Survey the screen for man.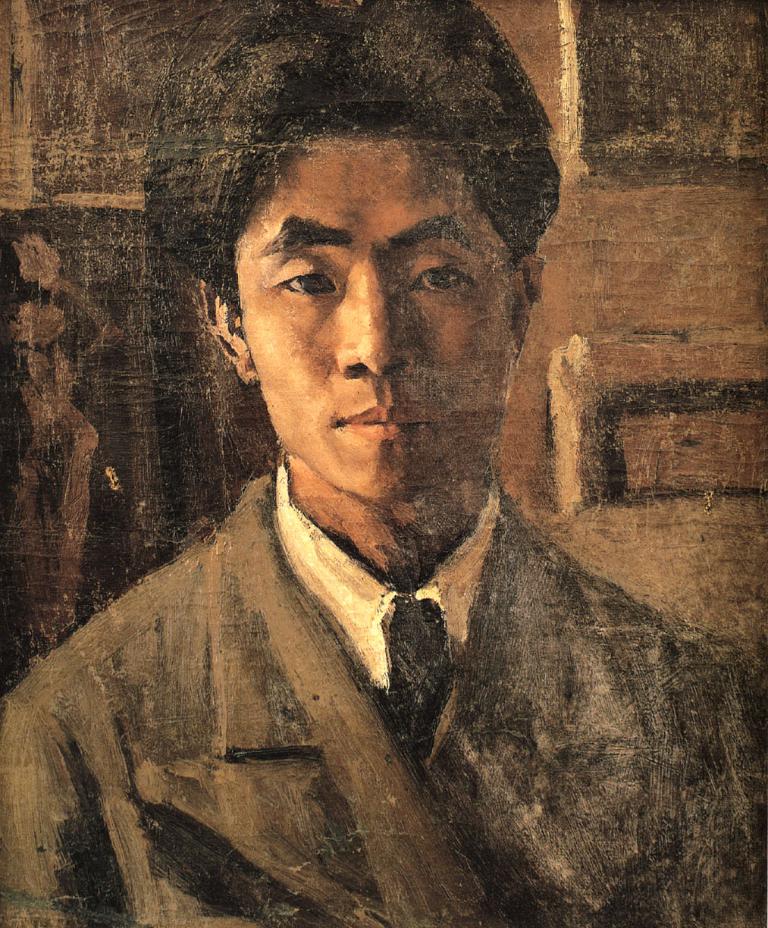
Survey found: 24, 40, 672, 893.
